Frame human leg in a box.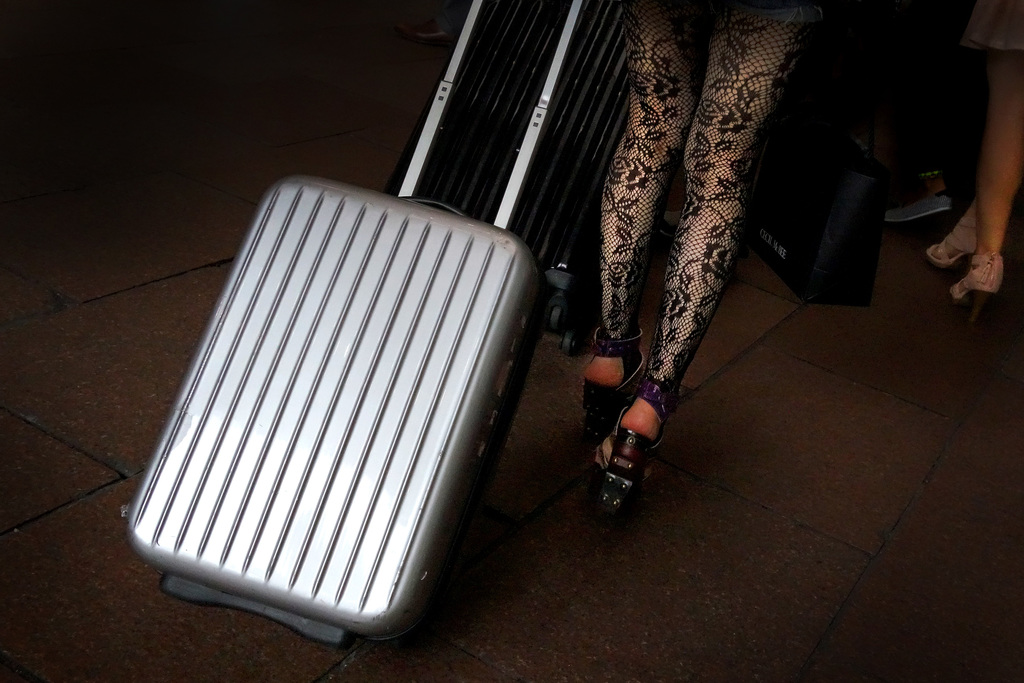
(920, 0, 1019, 322).
